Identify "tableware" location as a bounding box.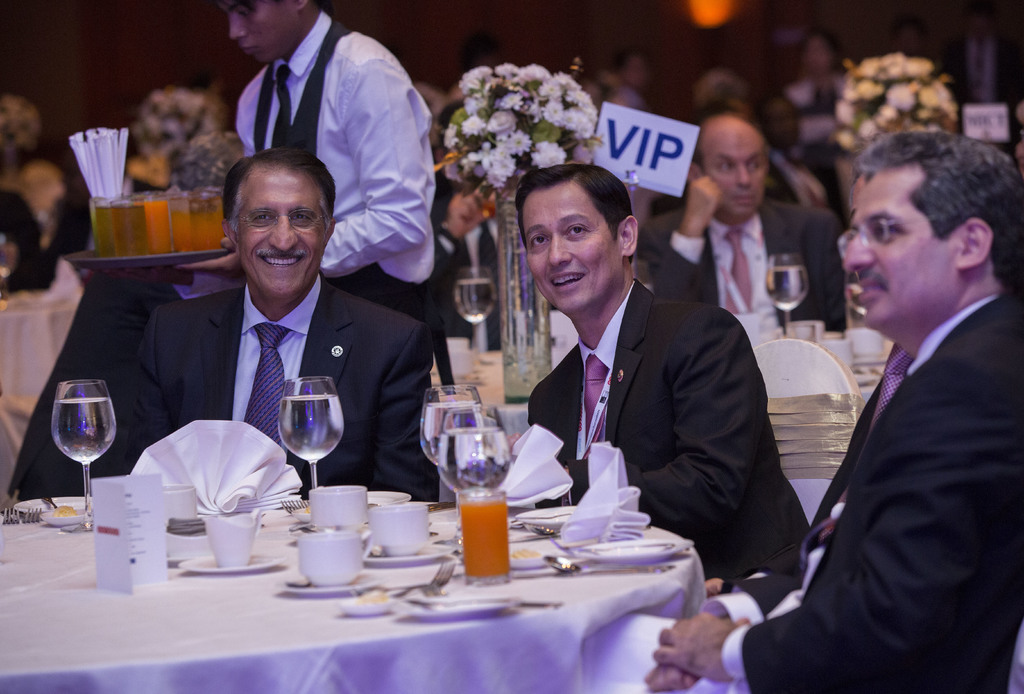
select_region(304, 484, 369, 531).
